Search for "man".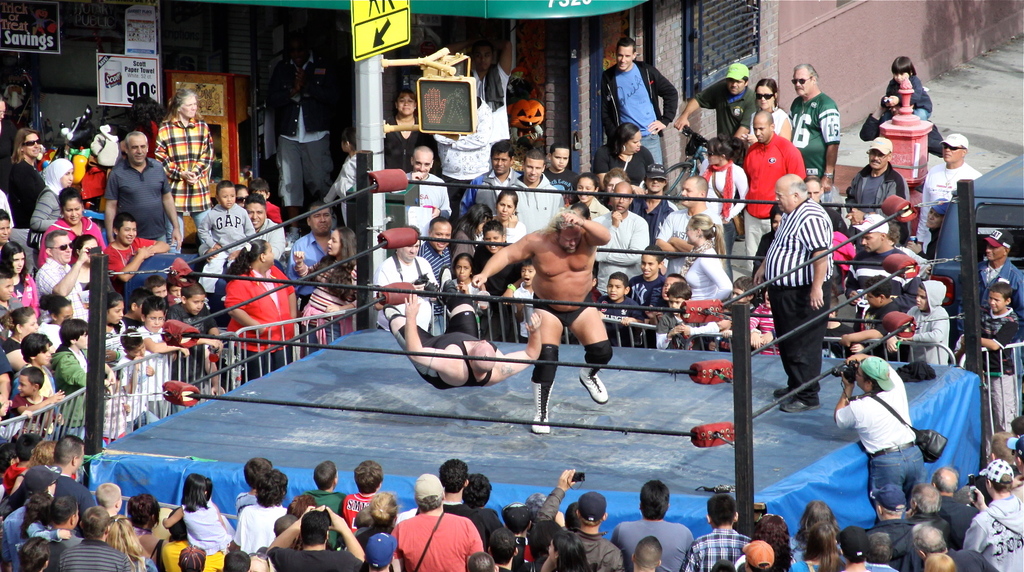
Found at x1=106 y1=134 x2=184 y2=256.
